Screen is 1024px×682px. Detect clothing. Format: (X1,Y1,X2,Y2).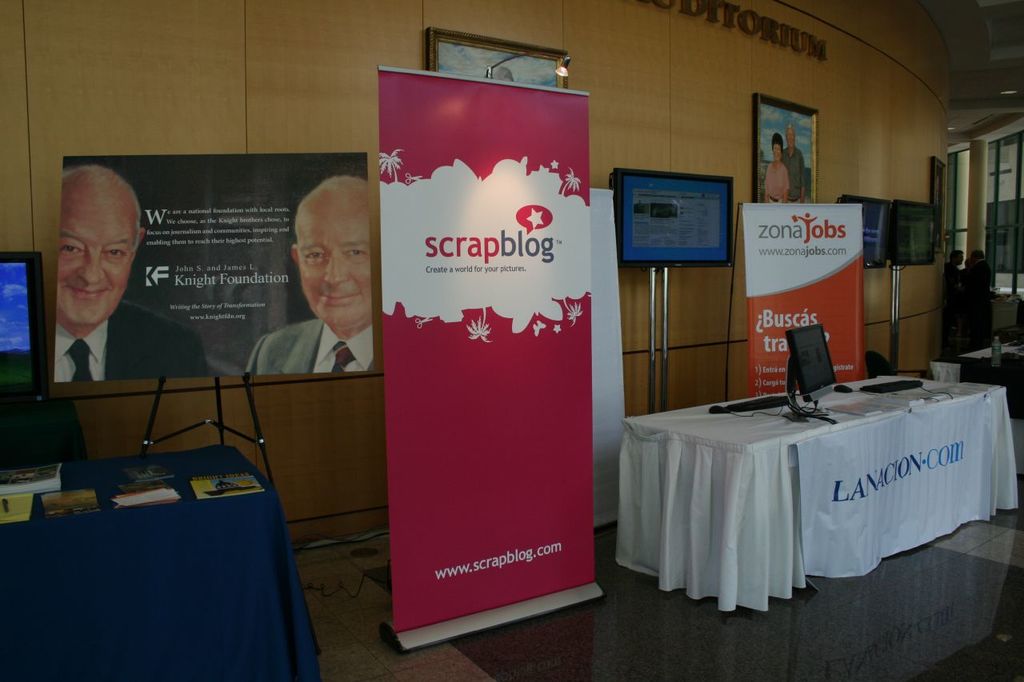
(946,260,959,326).
